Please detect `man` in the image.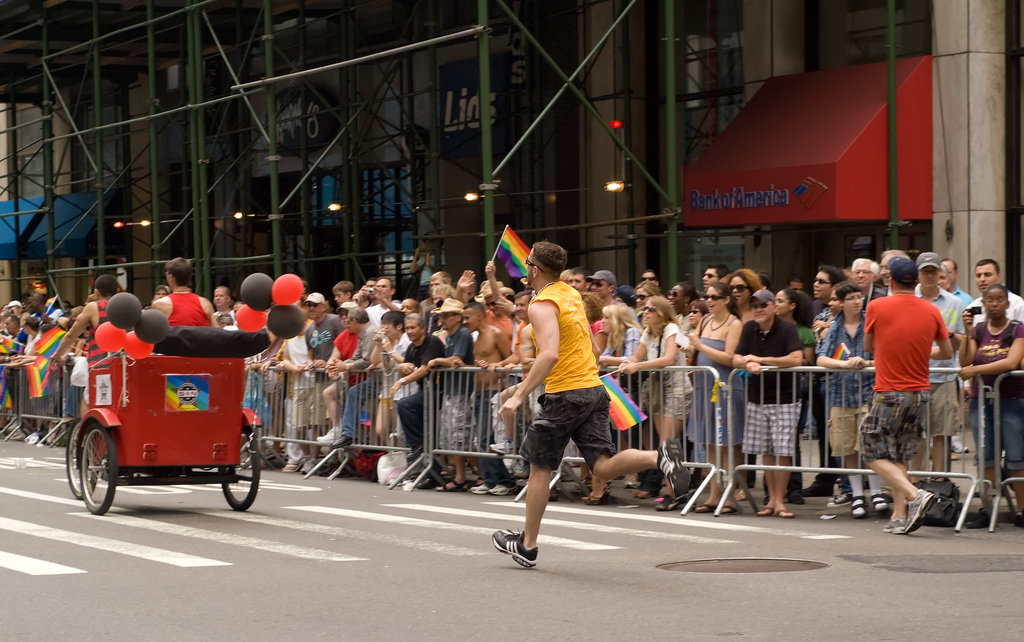
152 284 170 300.
